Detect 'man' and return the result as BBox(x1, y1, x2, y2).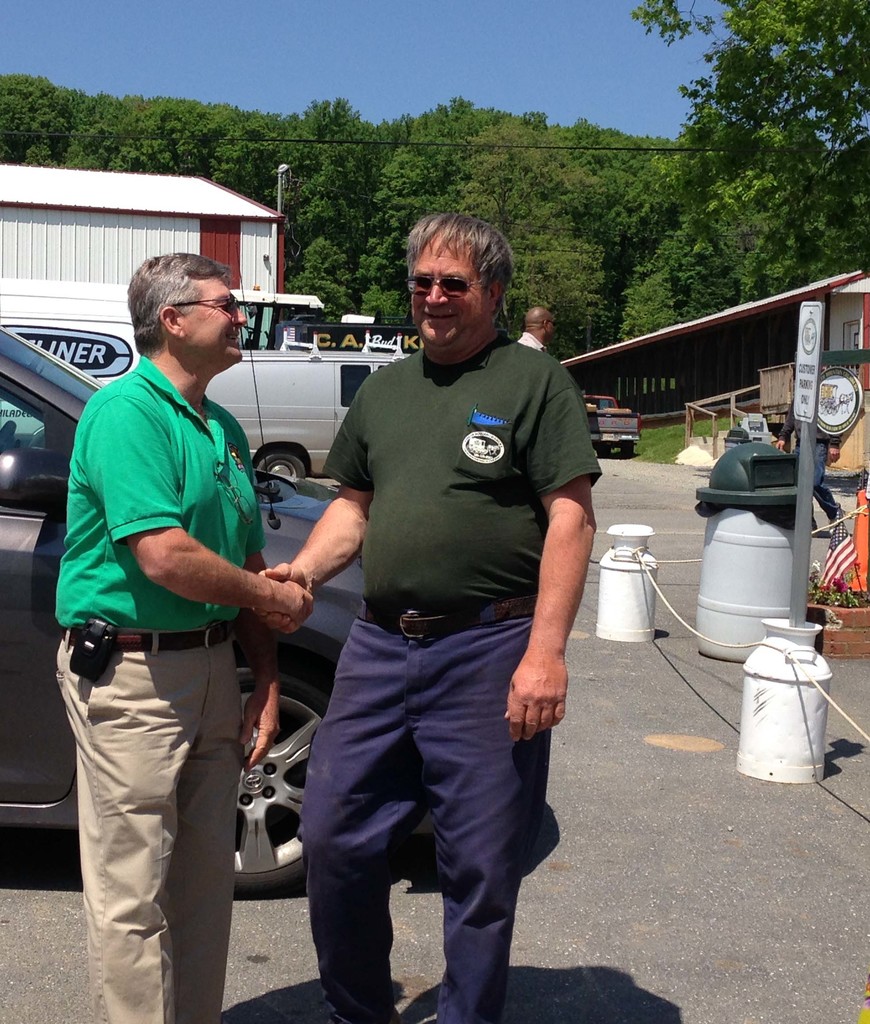
BBox(53, 241, 321, 1023).
